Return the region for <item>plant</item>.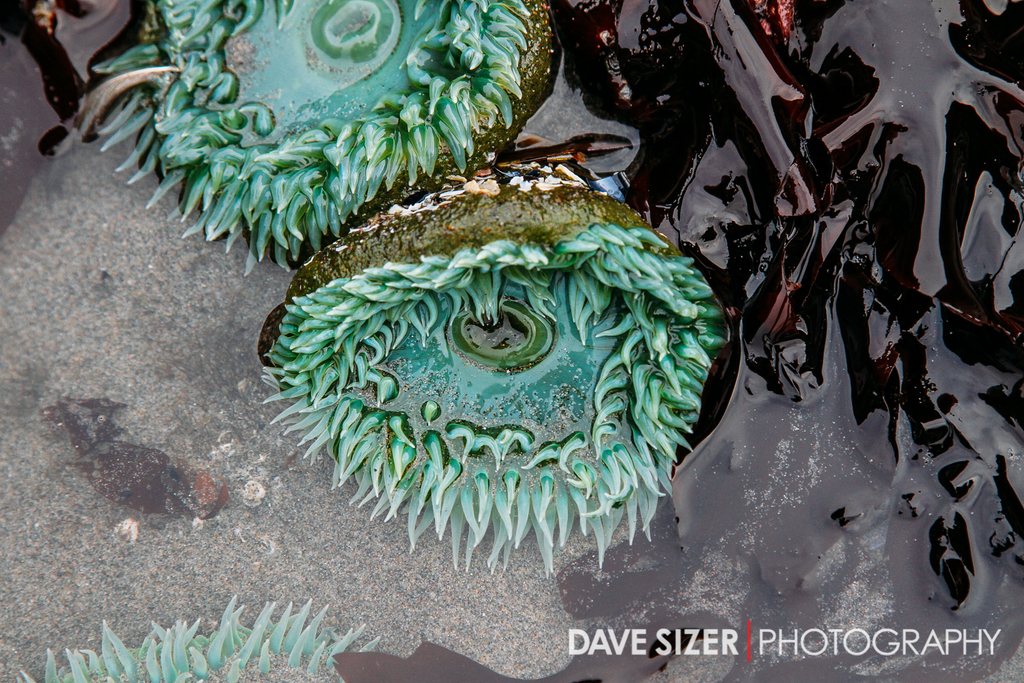
<box>56,23,579,272</box>.
